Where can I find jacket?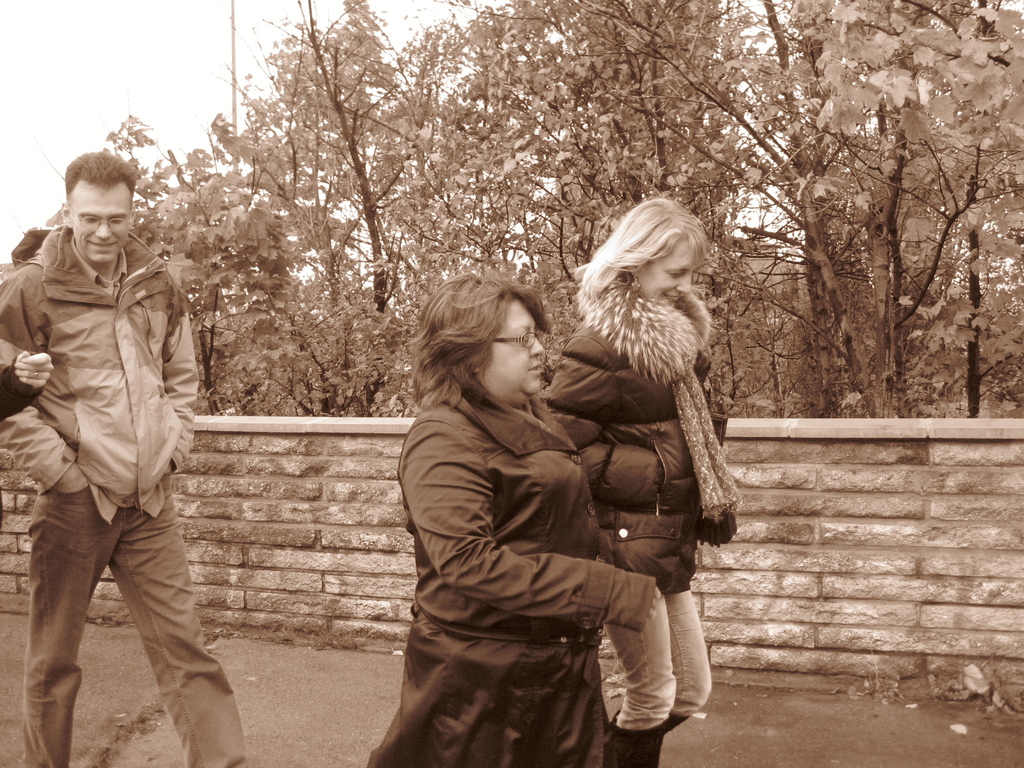
You can find it at x1=0 y1=221 x2=210 y2=551.
